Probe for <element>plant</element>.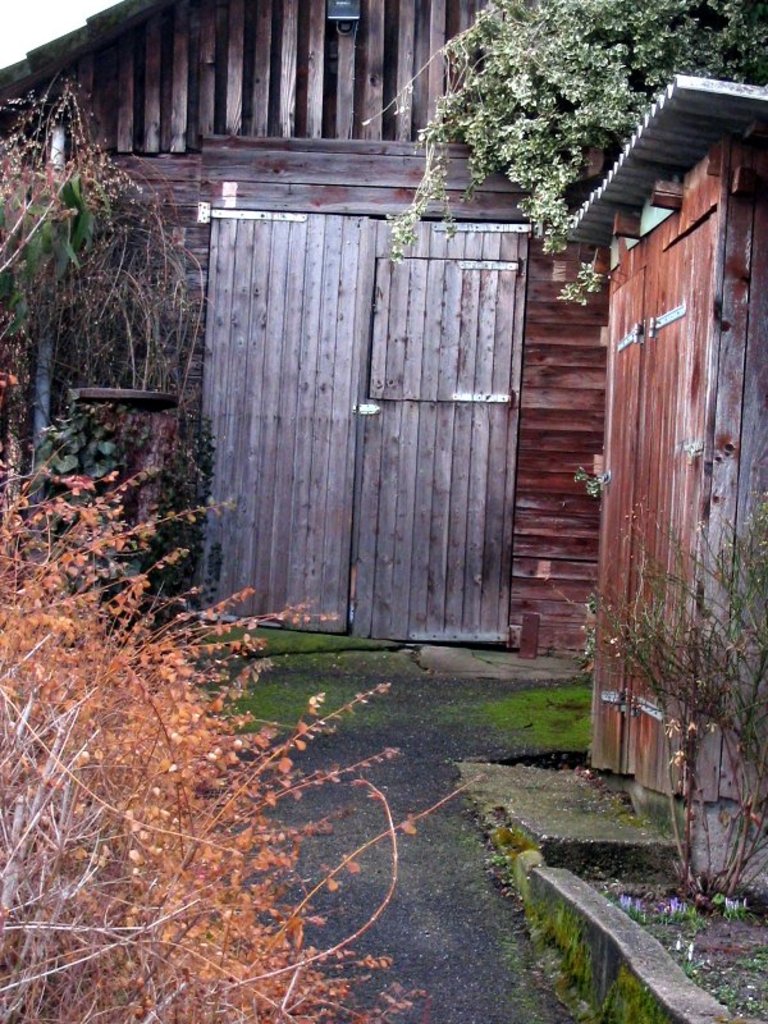
Probe result: bbox=[476, 682, 594, 750].
